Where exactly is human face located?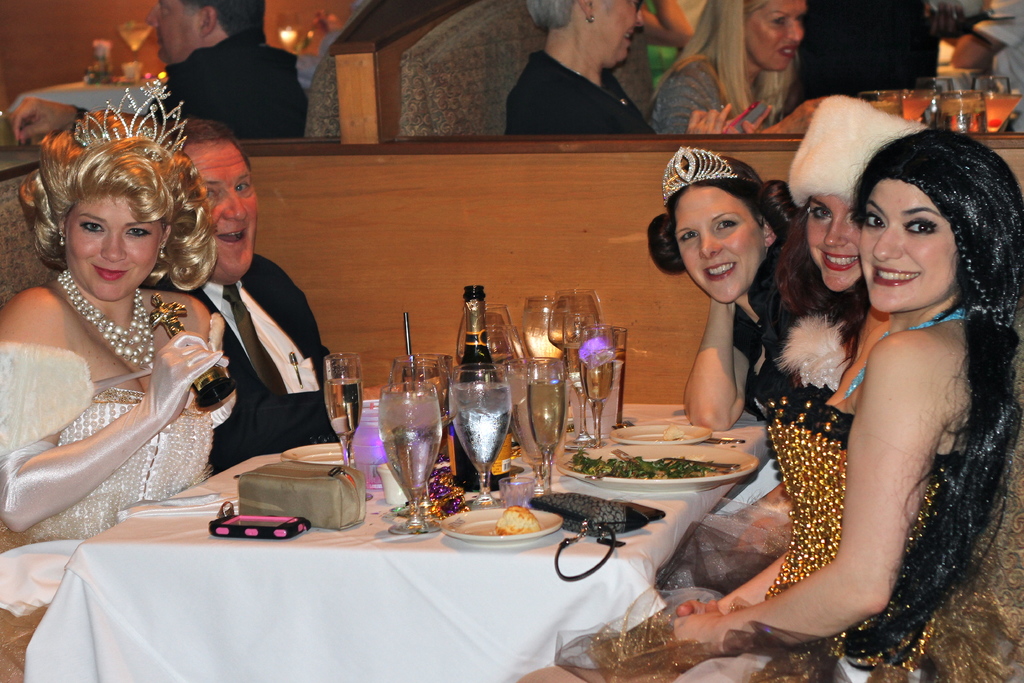
Its bounding box is (x1=63, y1=195, x2=164, y2=299).
